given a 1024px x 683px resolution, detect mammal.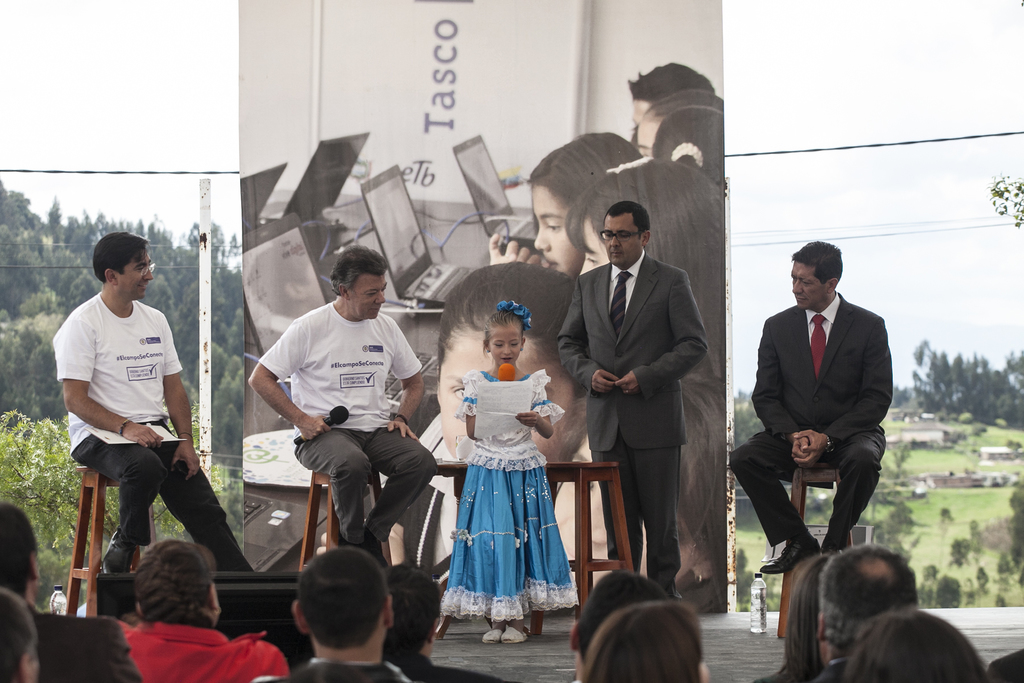
{"x1": 811, "y1": 539, "x2": 922, "y2": 682}.
